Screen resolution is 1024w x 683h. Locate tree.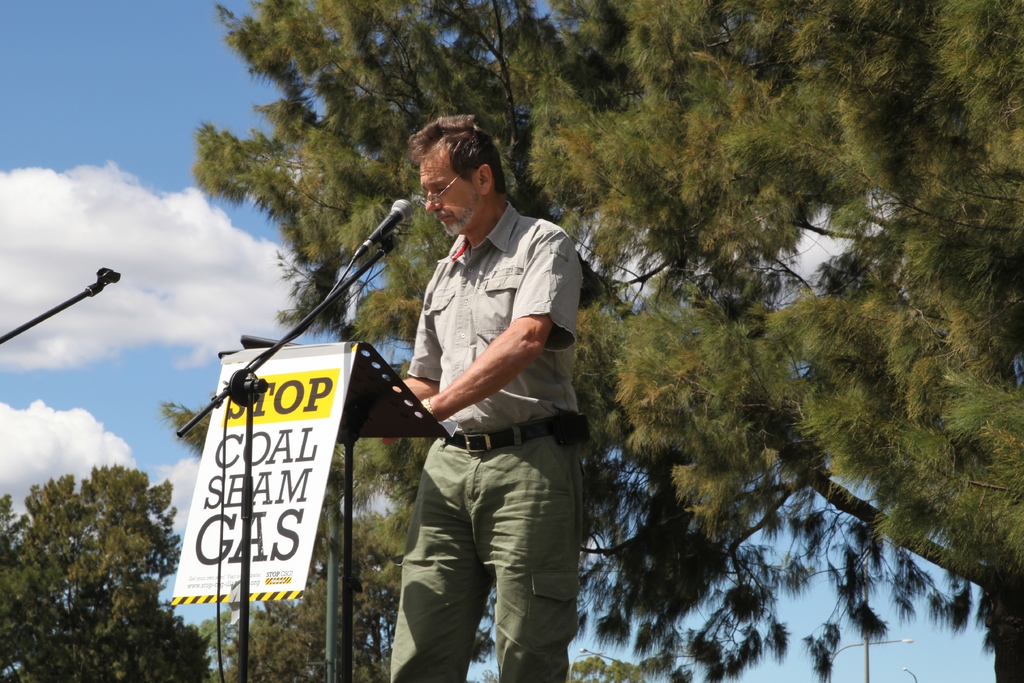
Rect(189, 0, 1023, 682).
